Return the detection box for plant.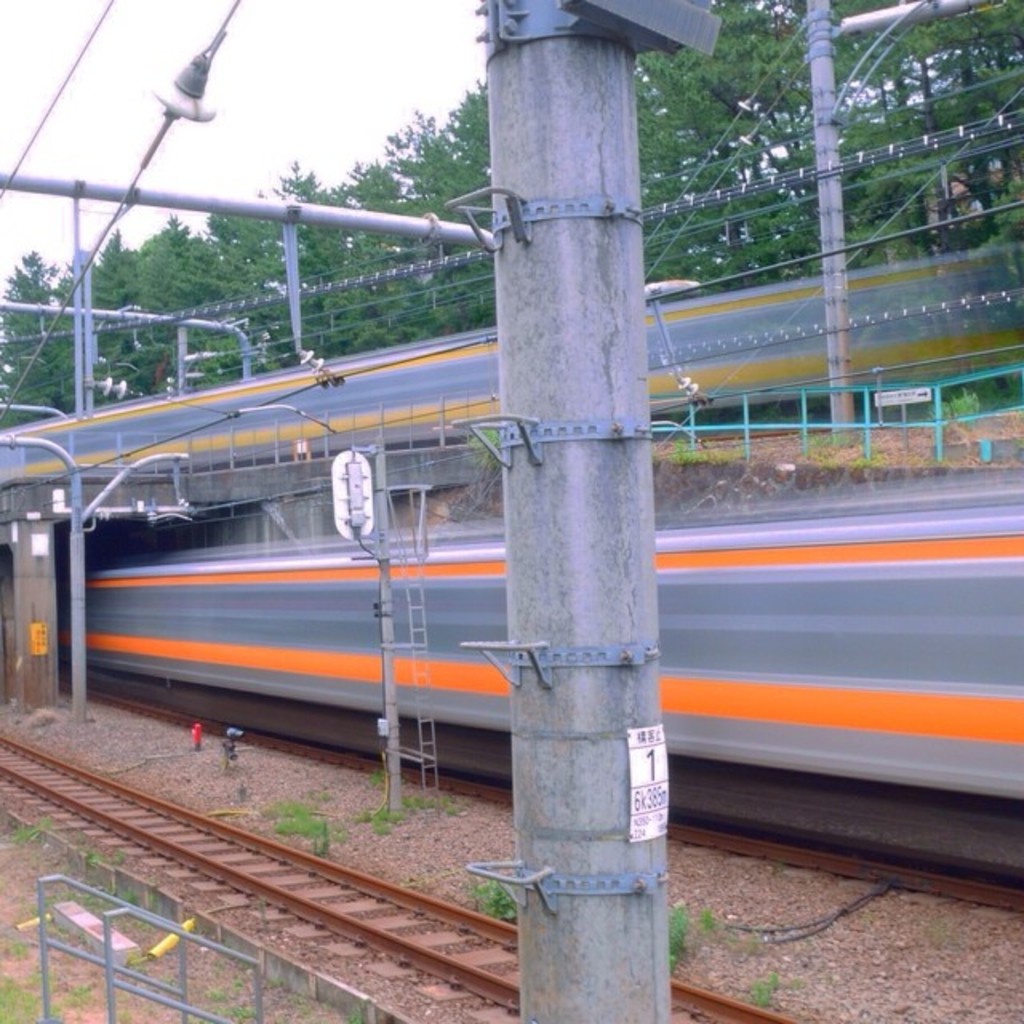
box(694, 914, 723, 947).
